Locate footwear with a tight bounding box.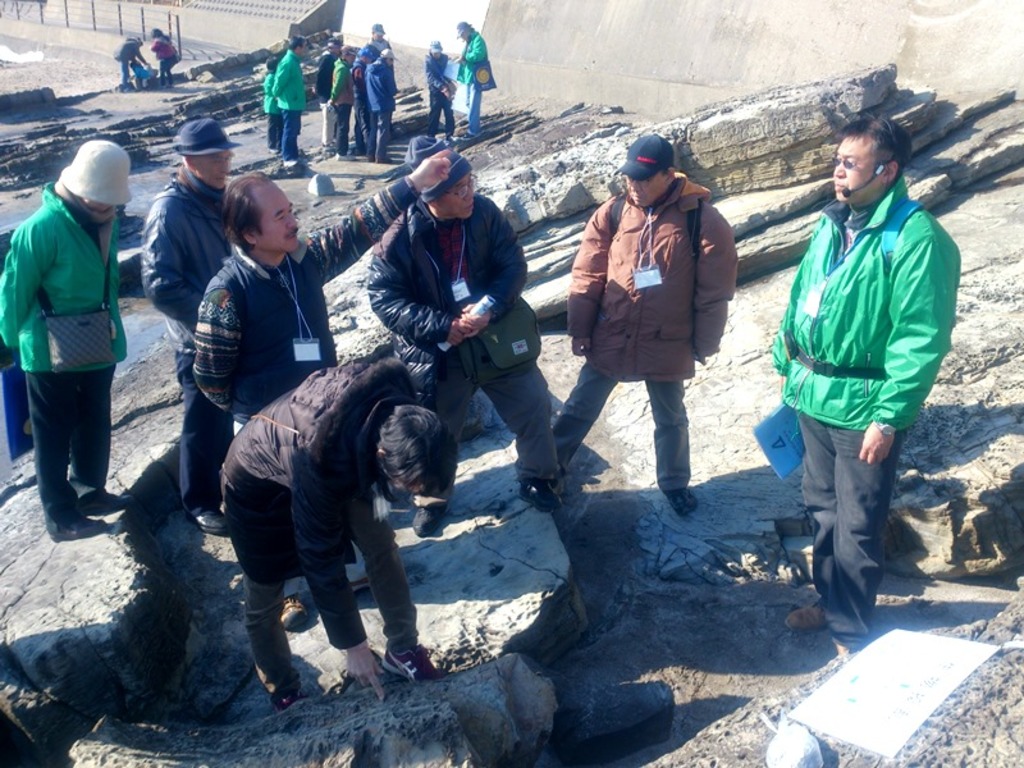
l=325, t=142, r=335, b=151.
